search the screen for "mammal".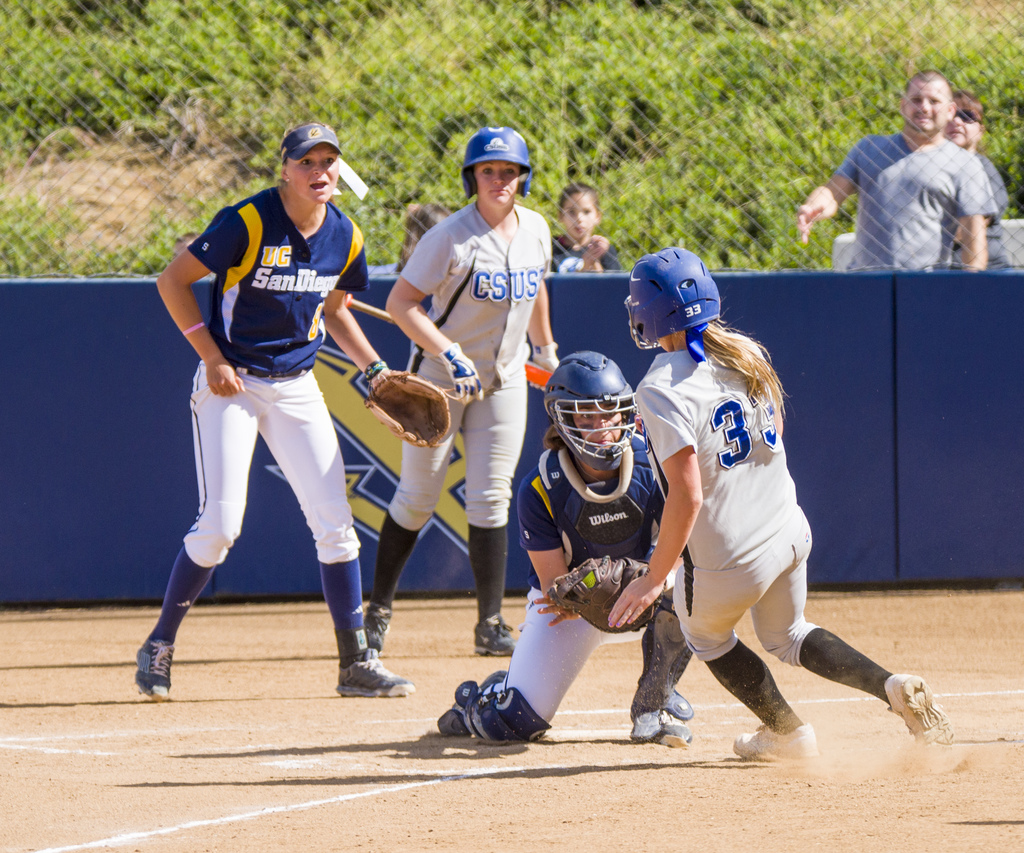
Found at [436, 353, 691, 740].
